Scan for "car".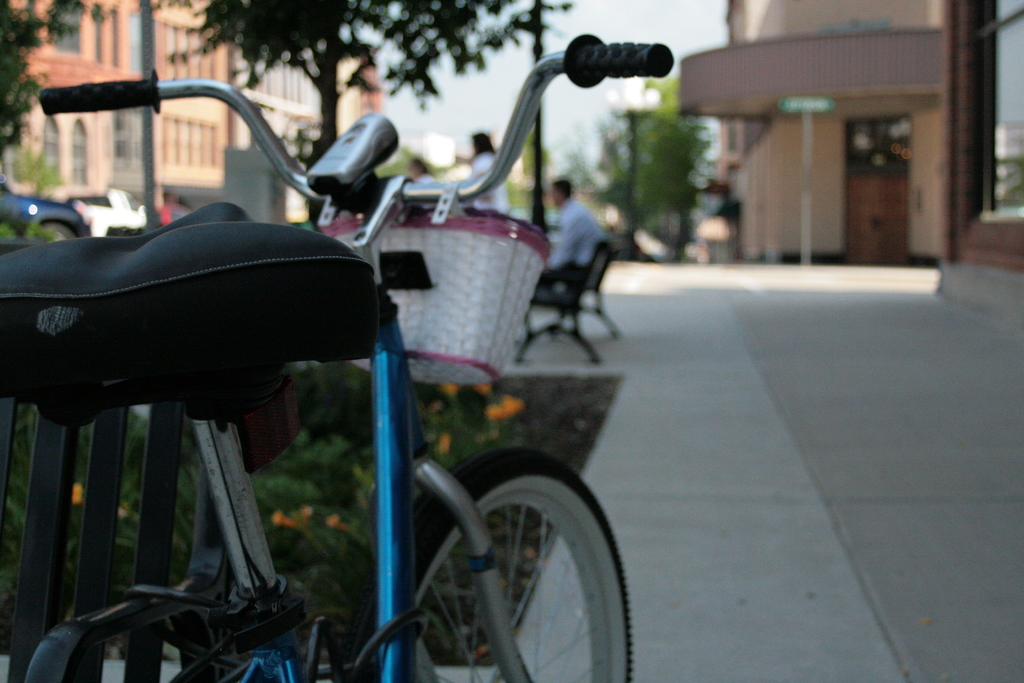
Scan result: region(68, 187, 143, 238).
